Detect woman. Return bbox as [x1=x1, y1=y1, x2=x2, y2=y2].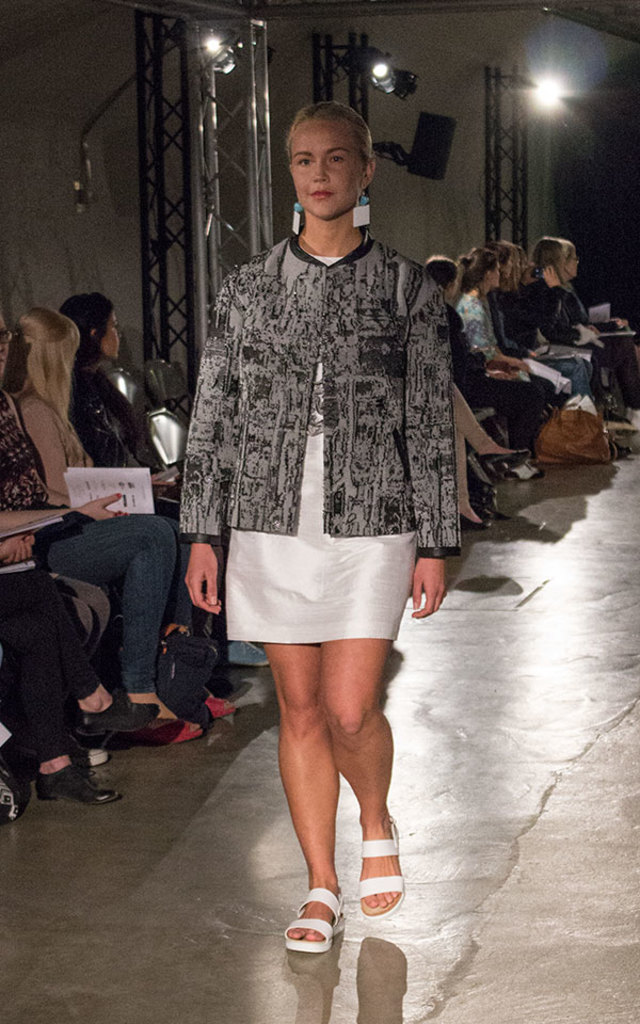
[x1=0, y1=310, x2=116, y2=753].
